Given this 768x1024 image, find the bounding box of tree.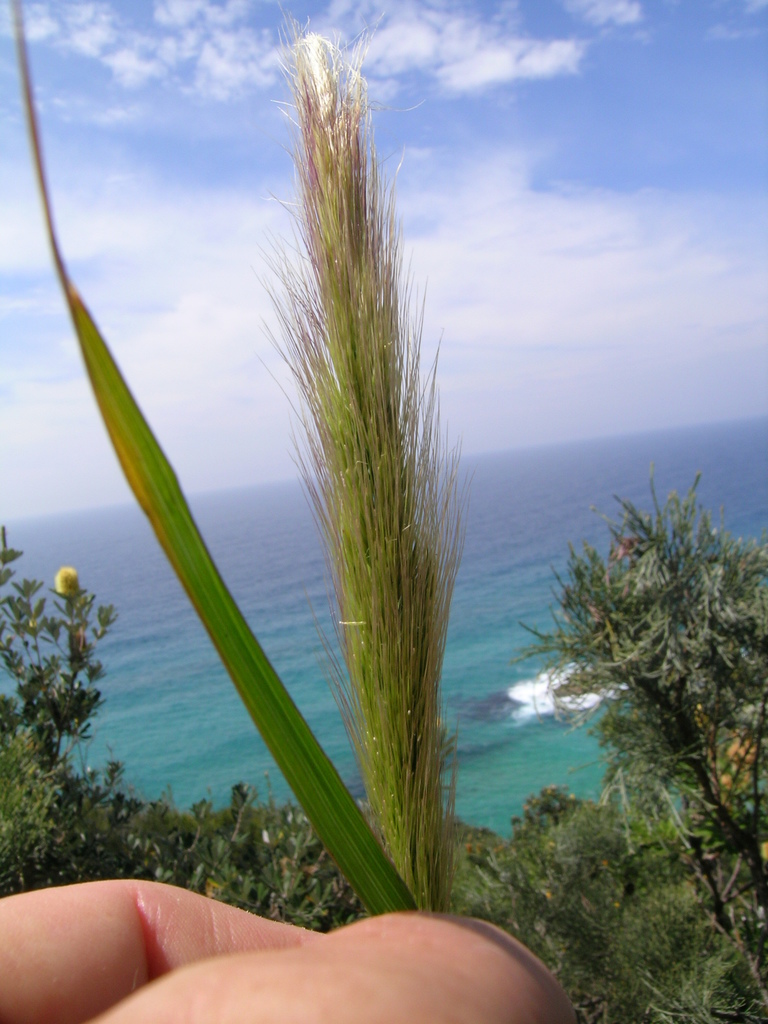
<box>522,442,767,913</box>.
